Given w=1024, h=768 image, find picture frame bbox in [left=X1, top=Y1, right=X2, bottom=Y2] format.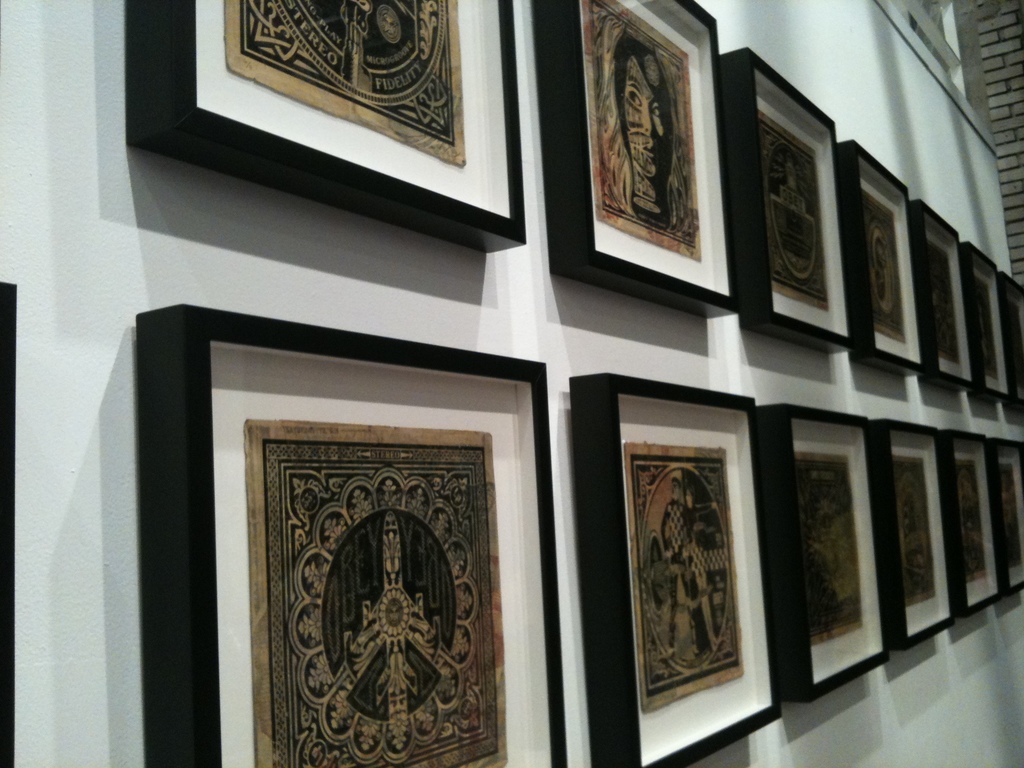
[left=723, top=49, right=853, bottom=355].
